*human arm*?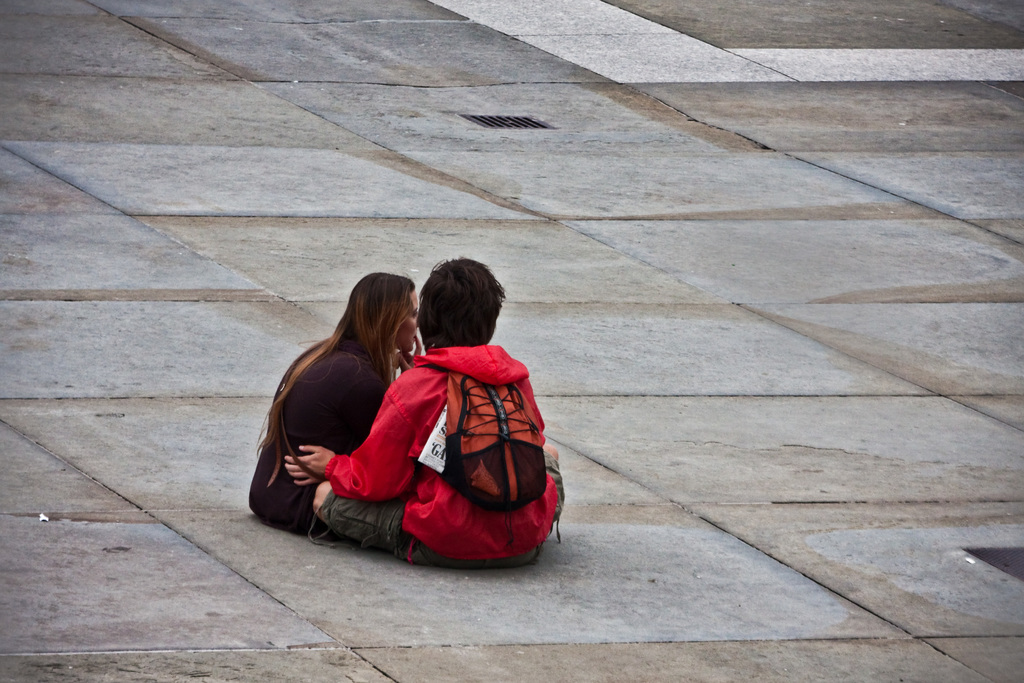
x1=391, y1=328, x2=424, y2=372
